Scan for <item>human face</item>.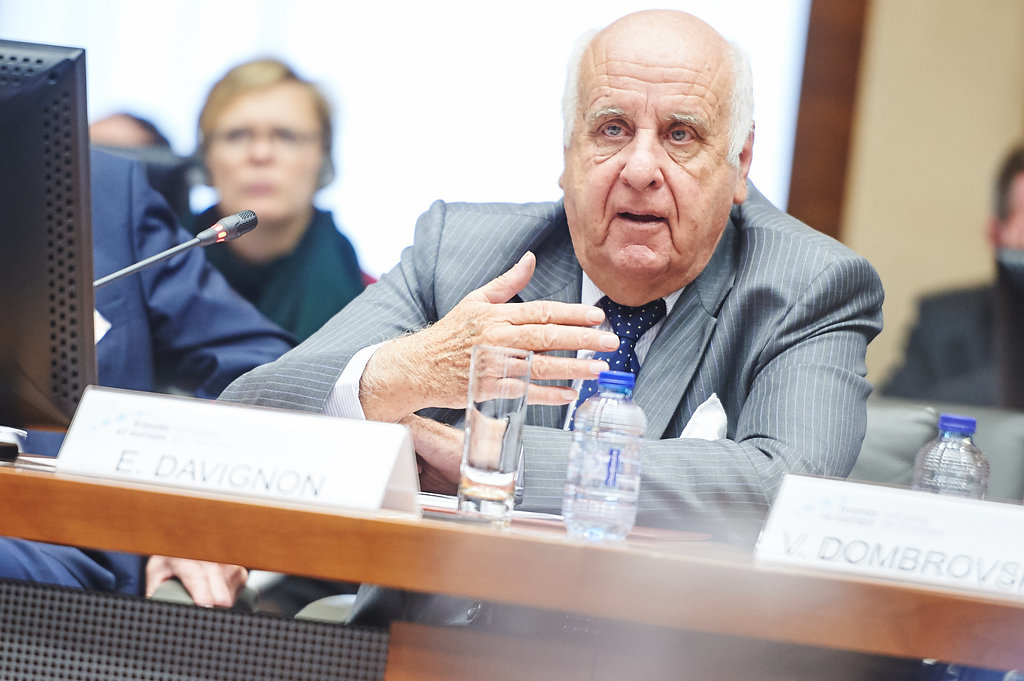
Scan result: detection(565, 31, 739, 303).
